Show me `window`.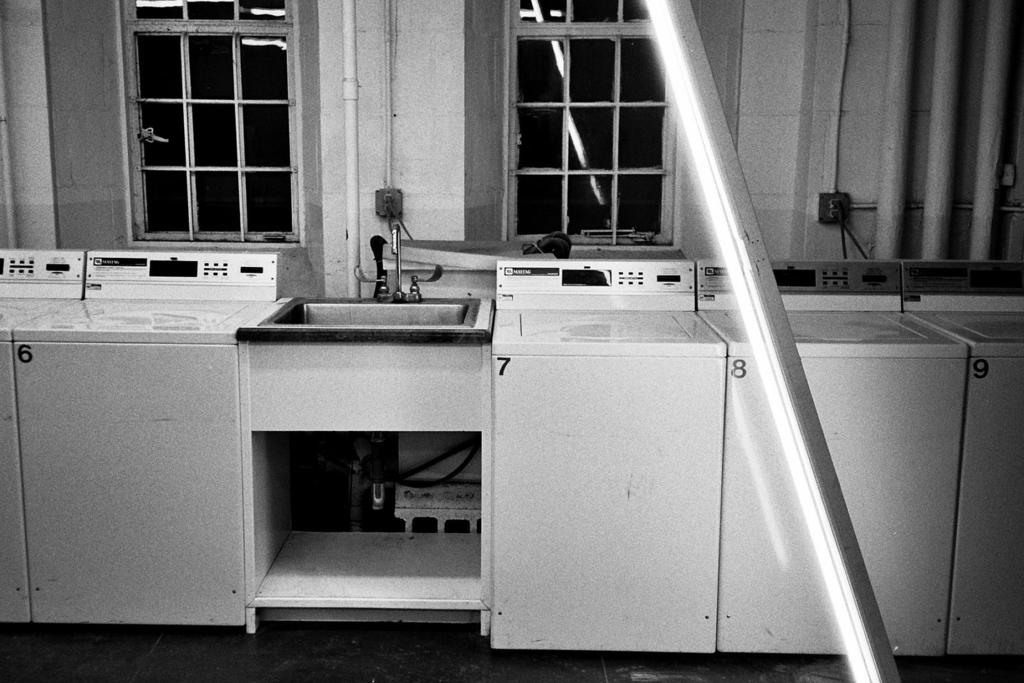
`window` is here: (122,0,308,248).
